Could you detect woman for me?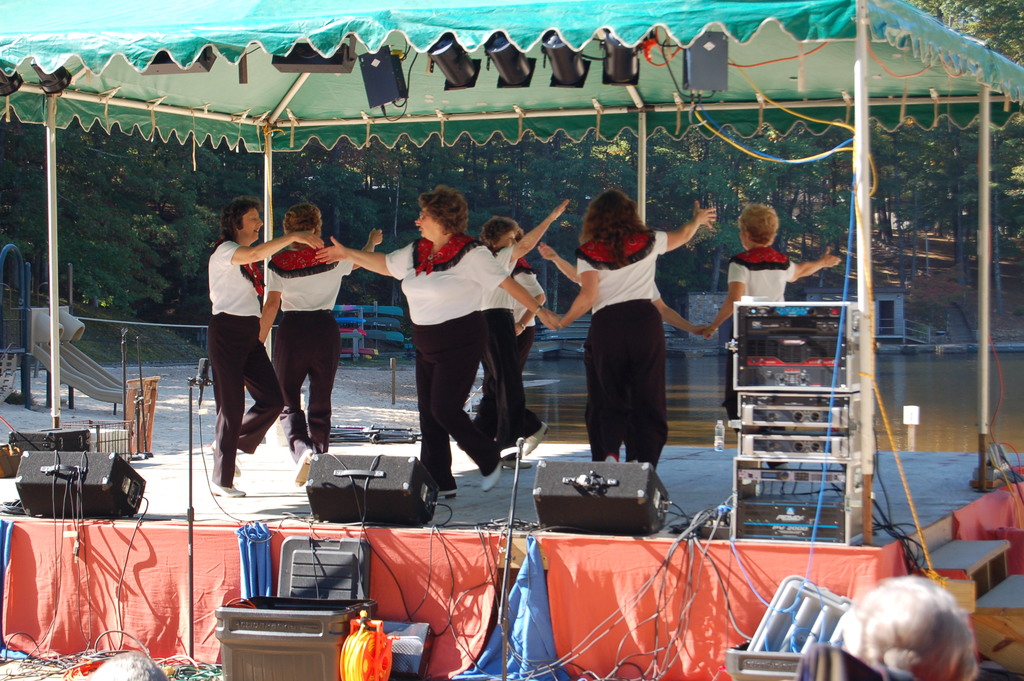
Detection result: <bbox>312, 183, 559, 498</bbox>.
